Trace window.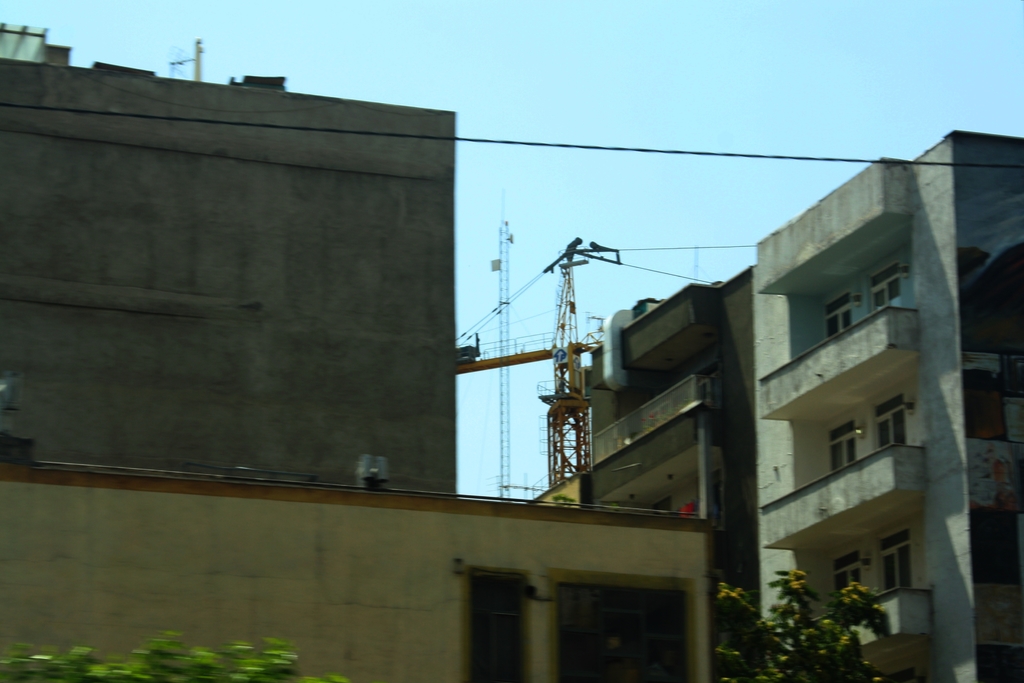
Traced to (553, 574, 698, 682).
